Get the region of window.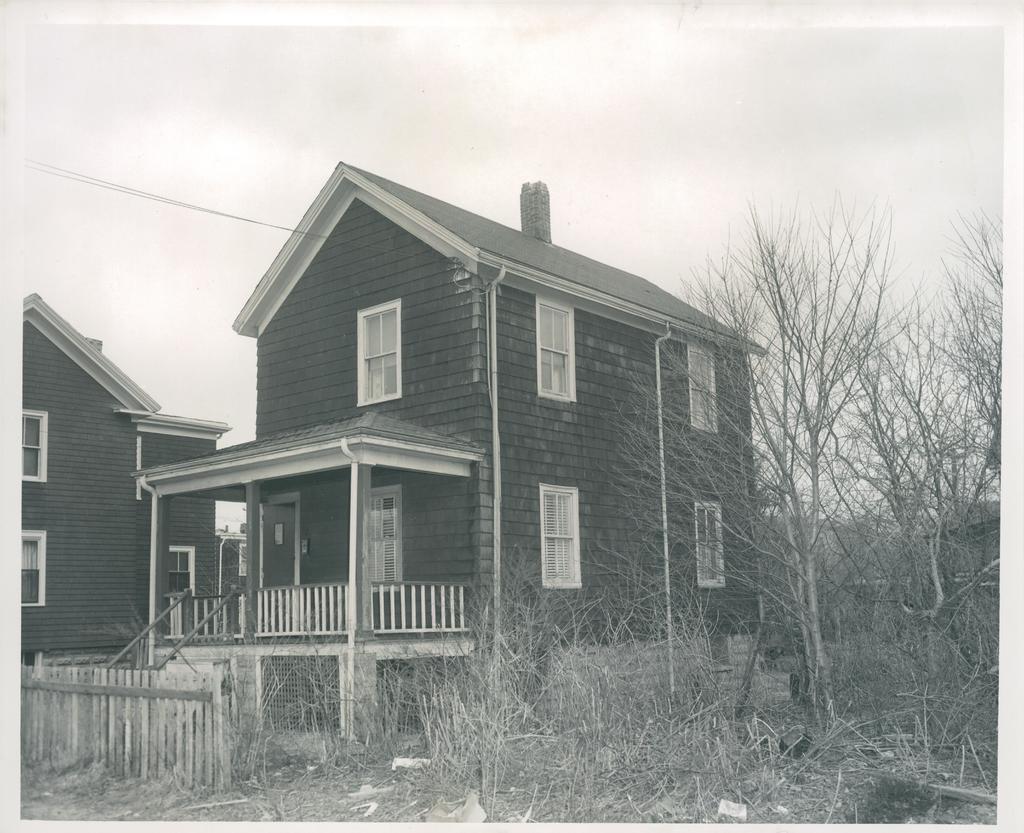
x1=355 y1=296 x2=396 y2=407.
